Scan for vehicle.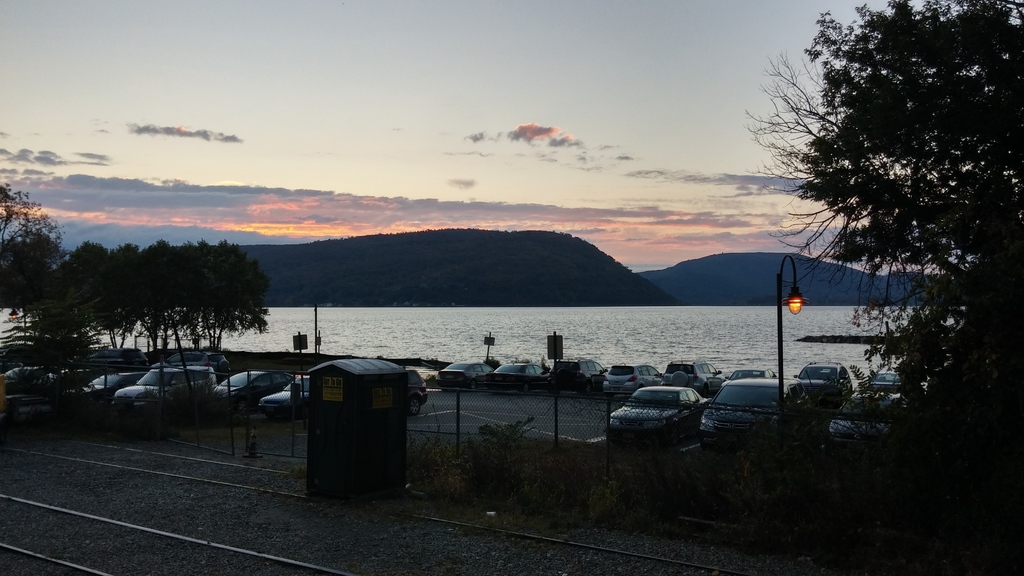
Scan result: {"left": 601, "top": 356, "right": 664, "bottom": 399}.
